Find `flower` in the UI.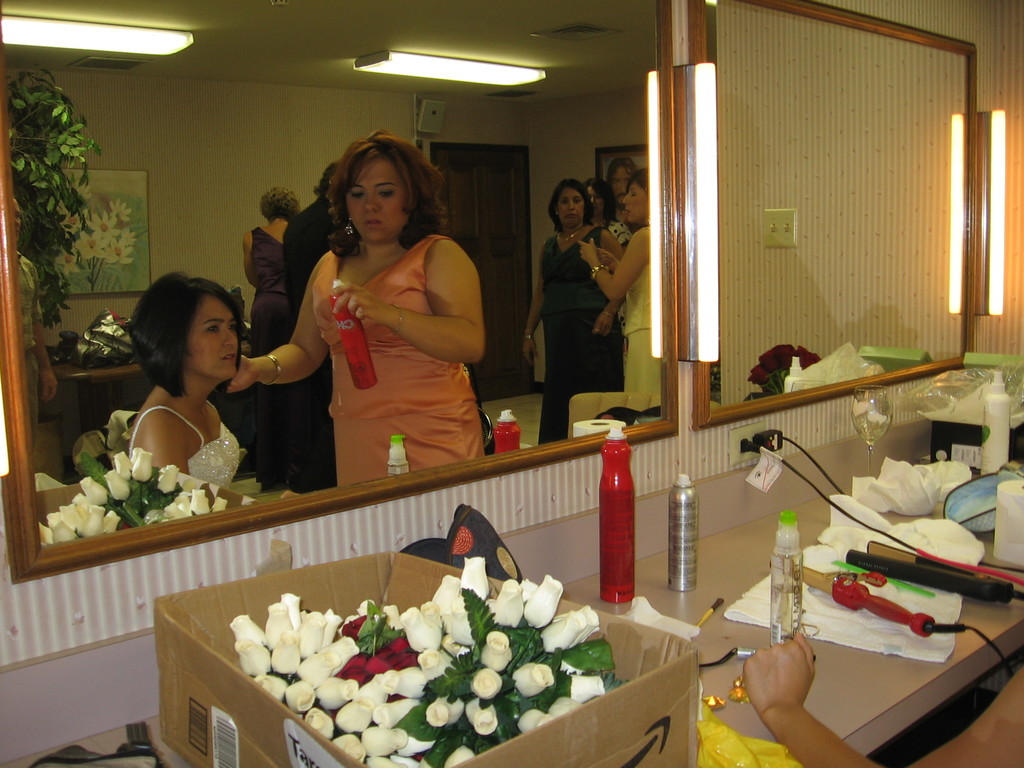
UI element at {"x1": 516, "y1": 704, "x2": 556, "y2": 732}.
